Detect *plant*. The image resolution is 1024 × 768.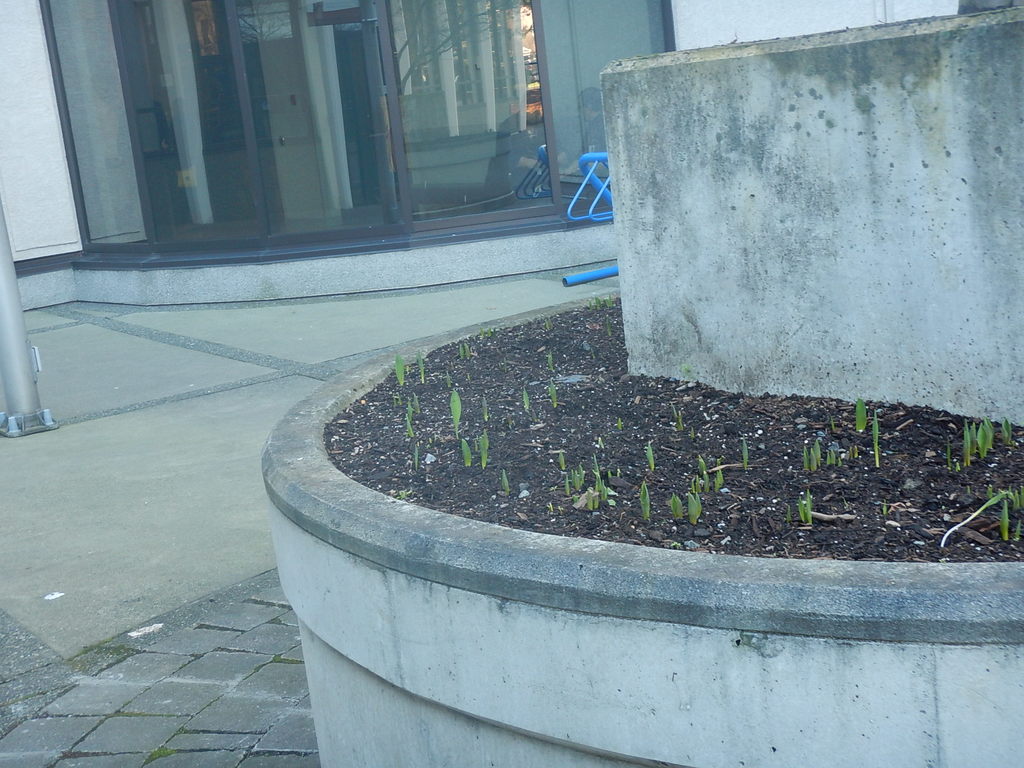
{"left": 588, "top": 492, "right": 595, "bottom": 508}.
